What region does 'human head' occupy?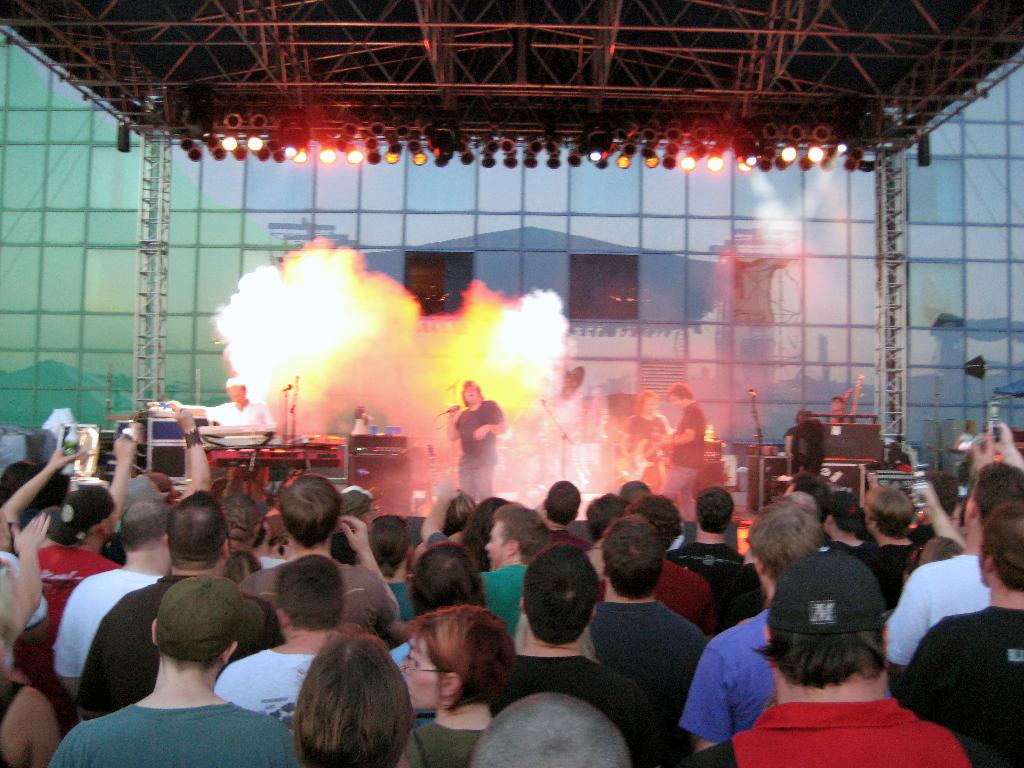
(left=398, top=604, right=516, bottom=710).
